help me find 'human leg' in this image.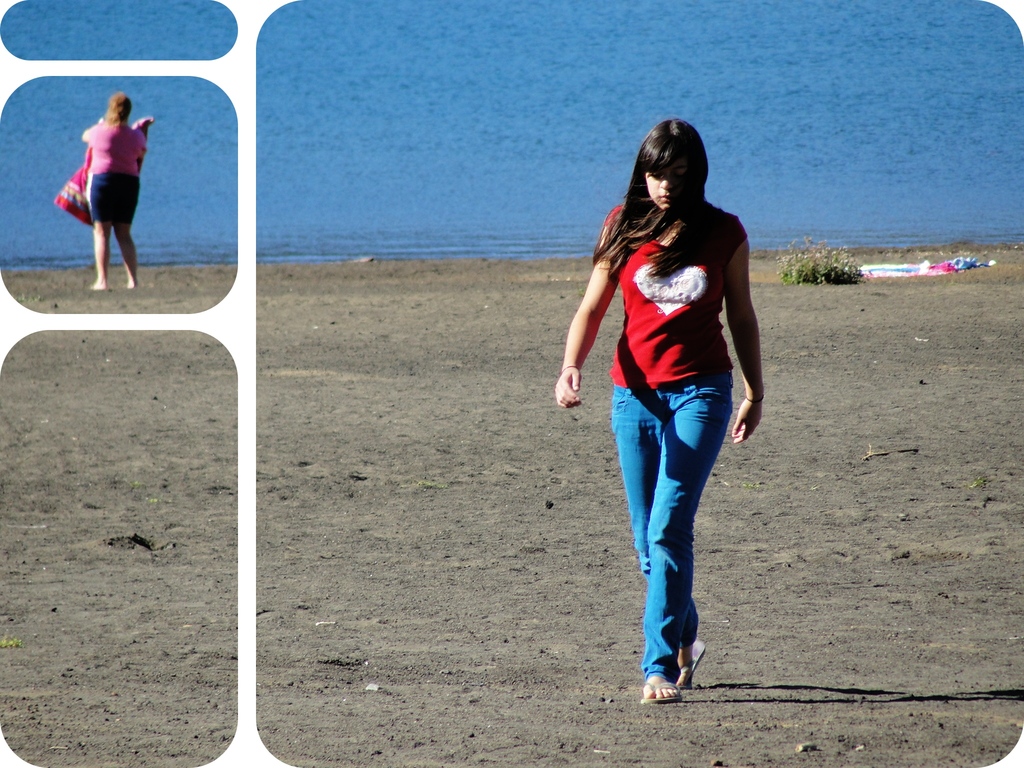
Found it: box(115, 176, 141, 287).
